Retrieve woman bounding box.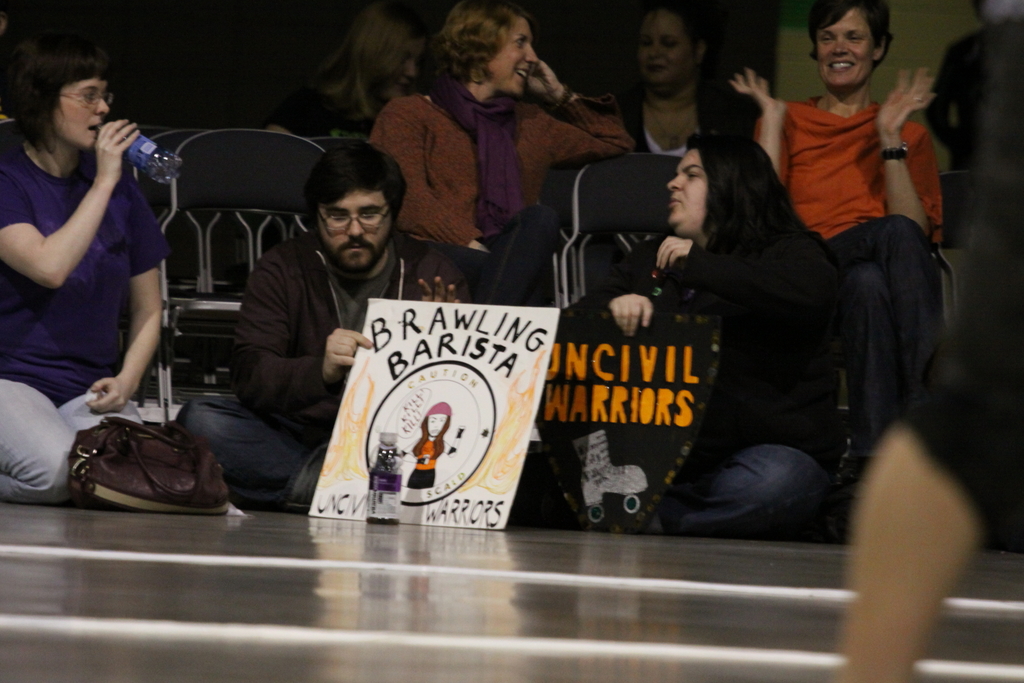
Bounding box: box=[6, 45, 188, 502].
